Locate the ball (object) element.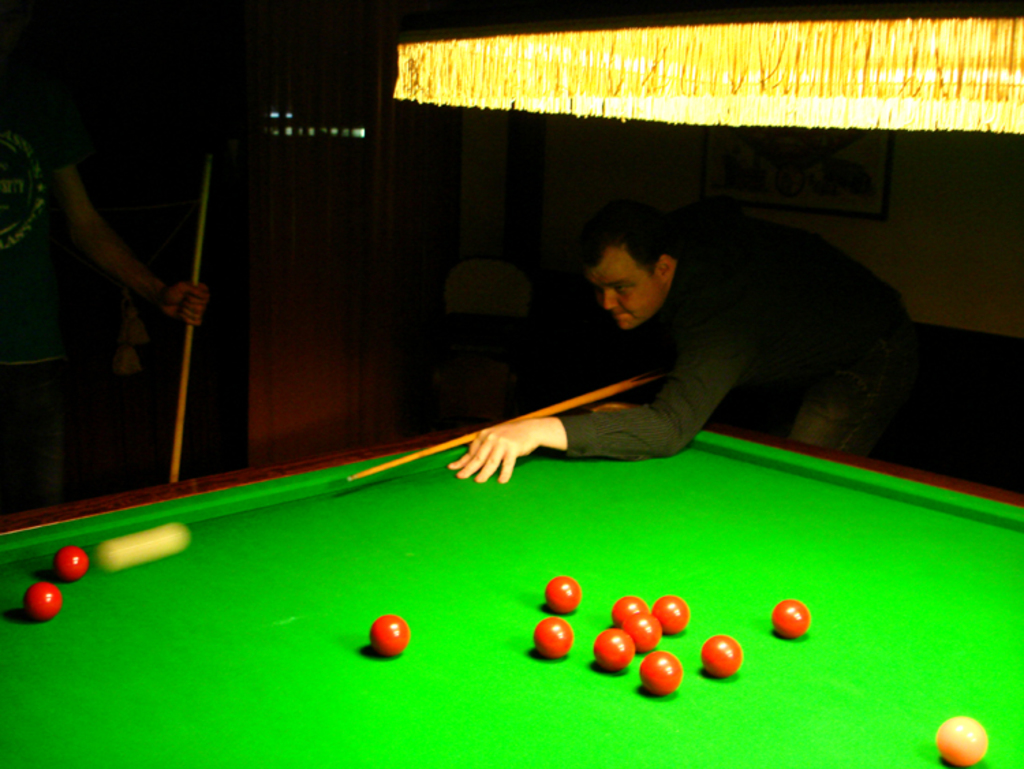
Element bbox: l=366, t=612, r=411, b=656.
